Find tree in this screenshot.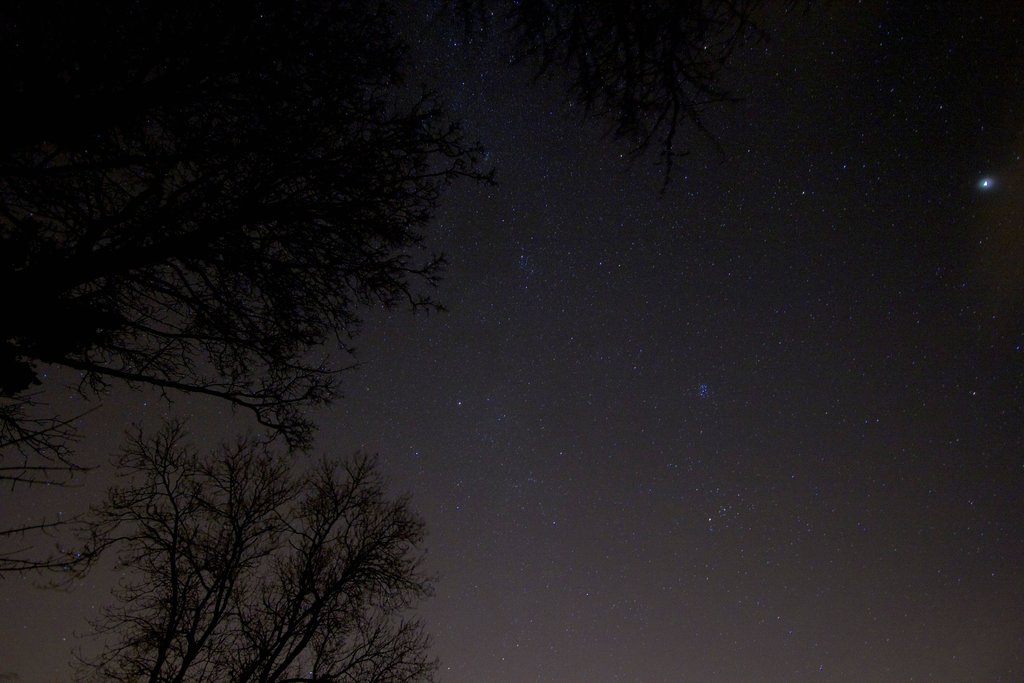
The bounding box for tree is bbox=[4, 0, 481, 570].
